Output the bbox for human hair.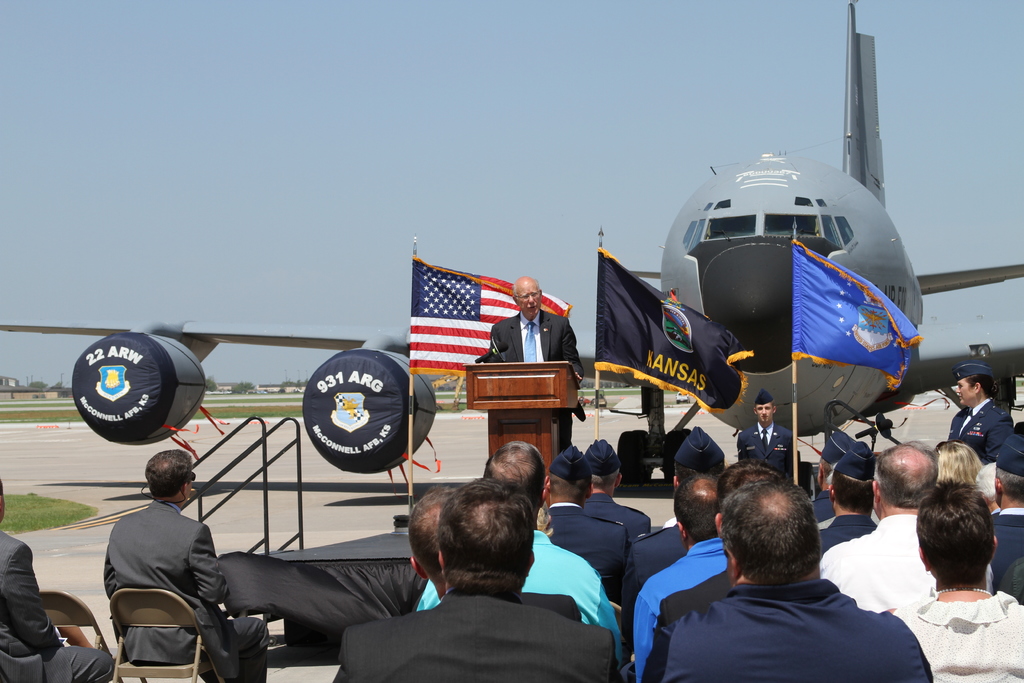
913,482,991,588.
